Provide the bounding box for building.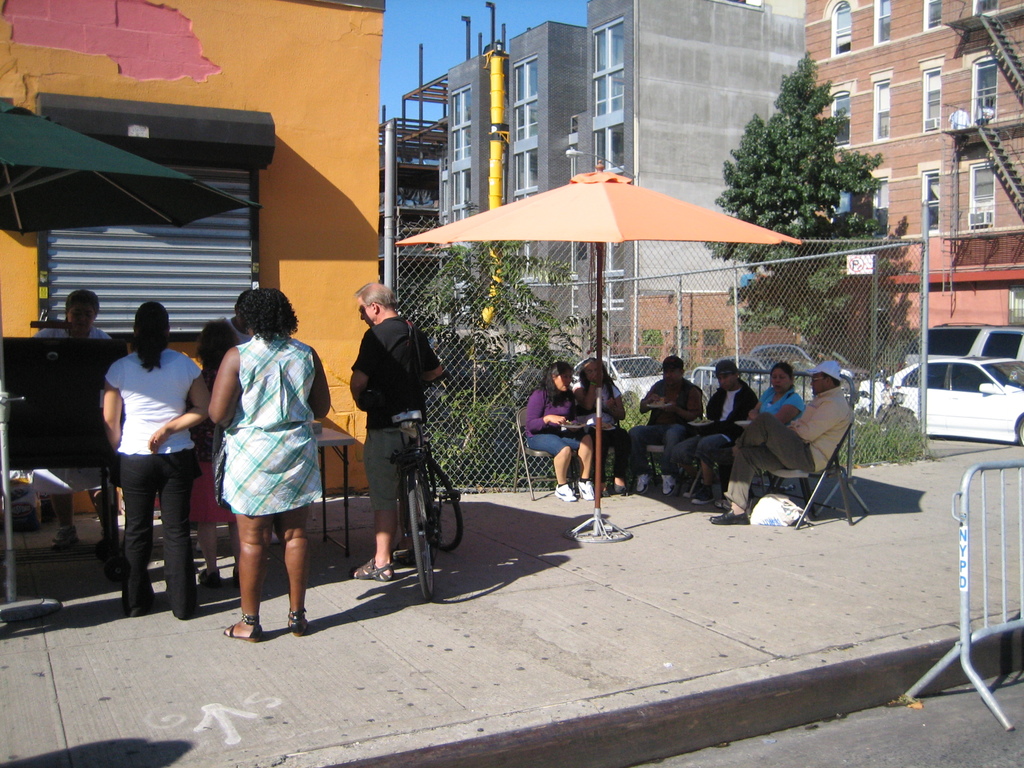
x1=438 y1=0 x2=804 y2=359.
